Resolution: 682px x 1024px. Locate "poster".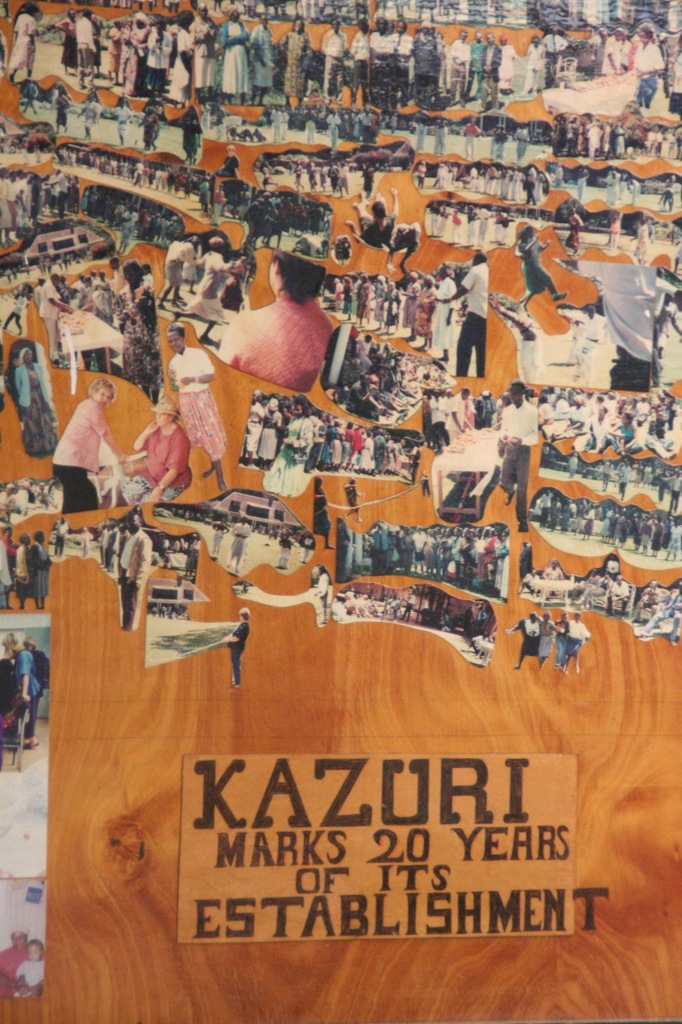
locate(0, 0, 681, 1023).
